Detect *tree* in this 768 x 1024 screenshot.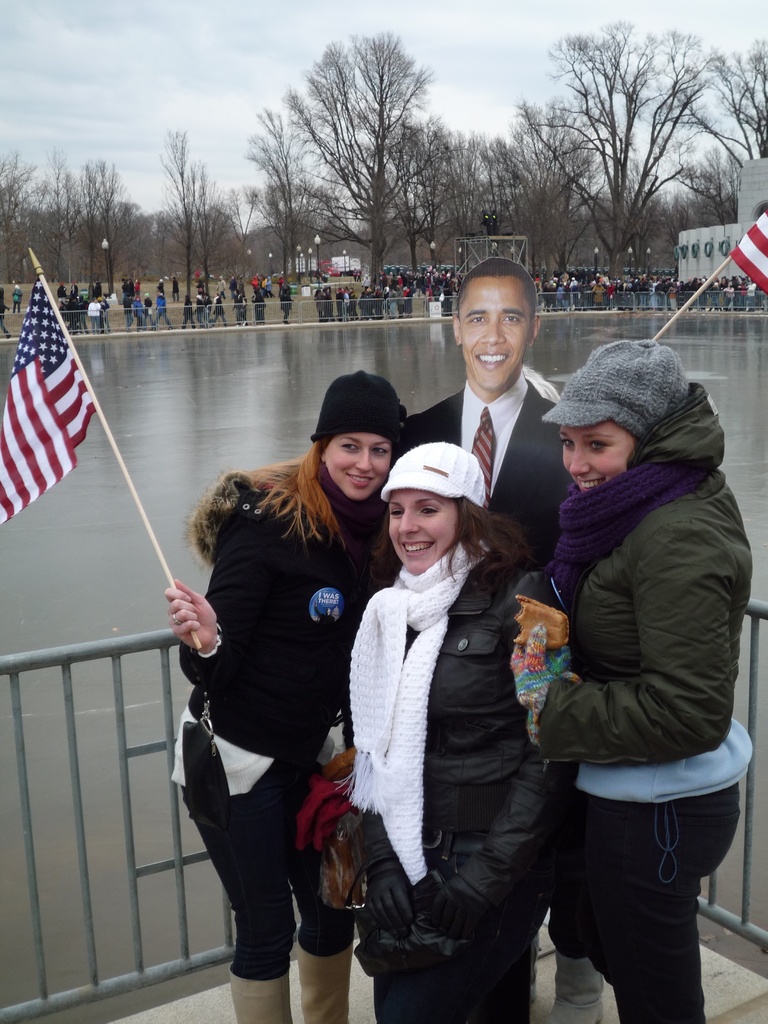
Detection: {"x1": 514, "y1": 20, "x2": 728, "y2": 285}.
